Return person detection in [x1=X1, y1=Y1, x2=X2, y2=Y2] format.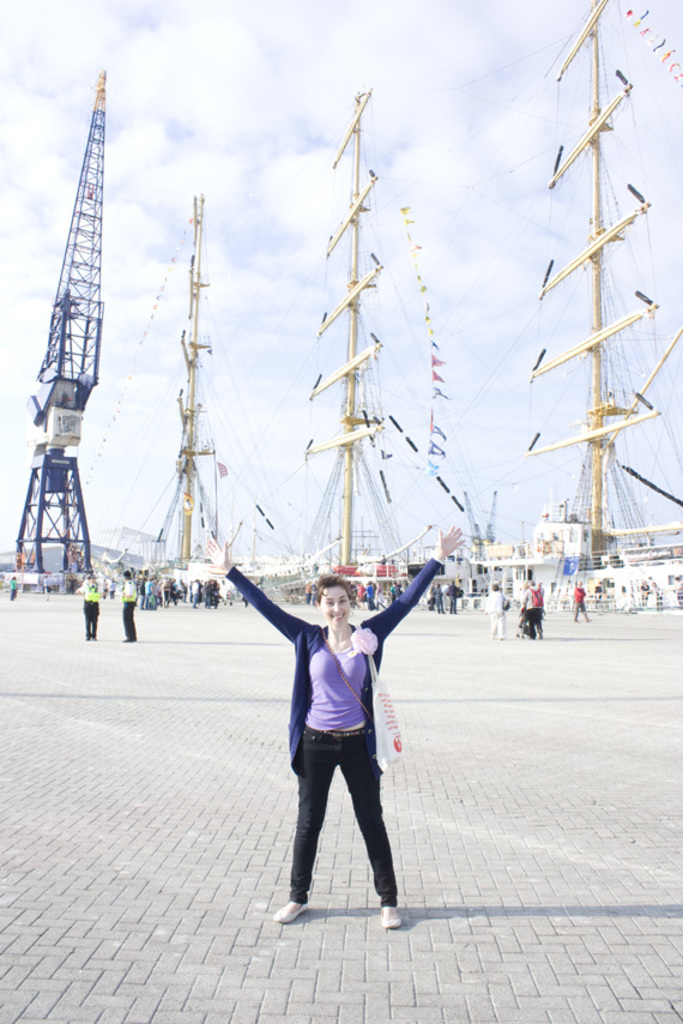
[x1=197, y1=525, x2=460, y2=933].
